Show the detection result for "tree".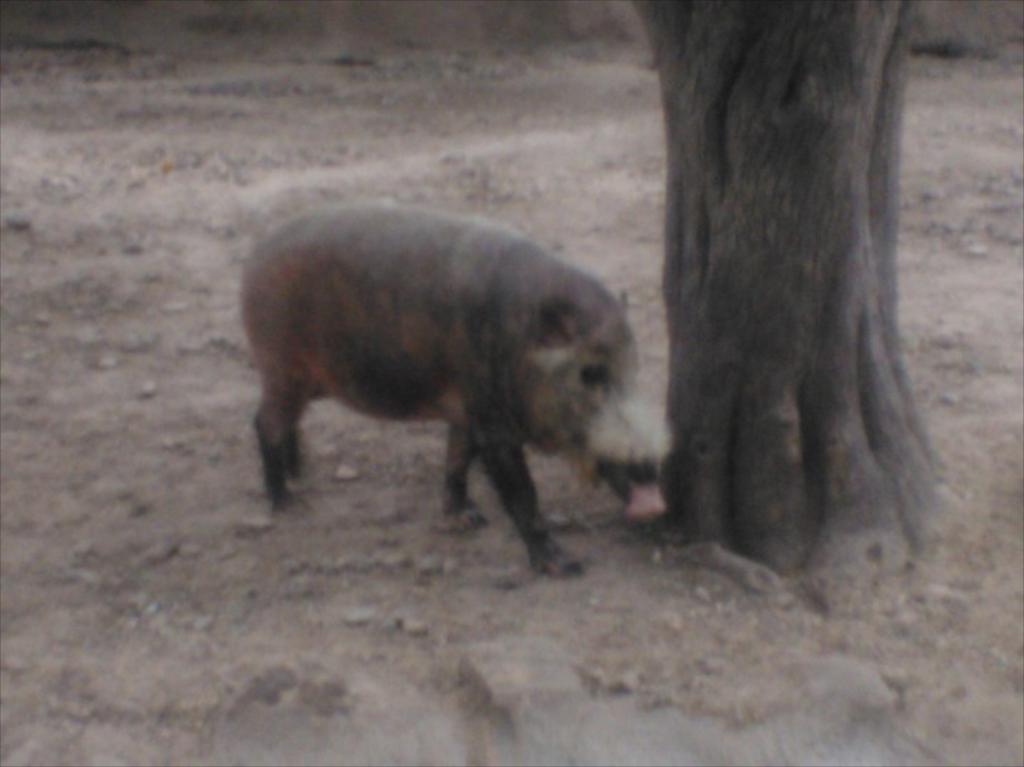
622, 0, 967, 589.
